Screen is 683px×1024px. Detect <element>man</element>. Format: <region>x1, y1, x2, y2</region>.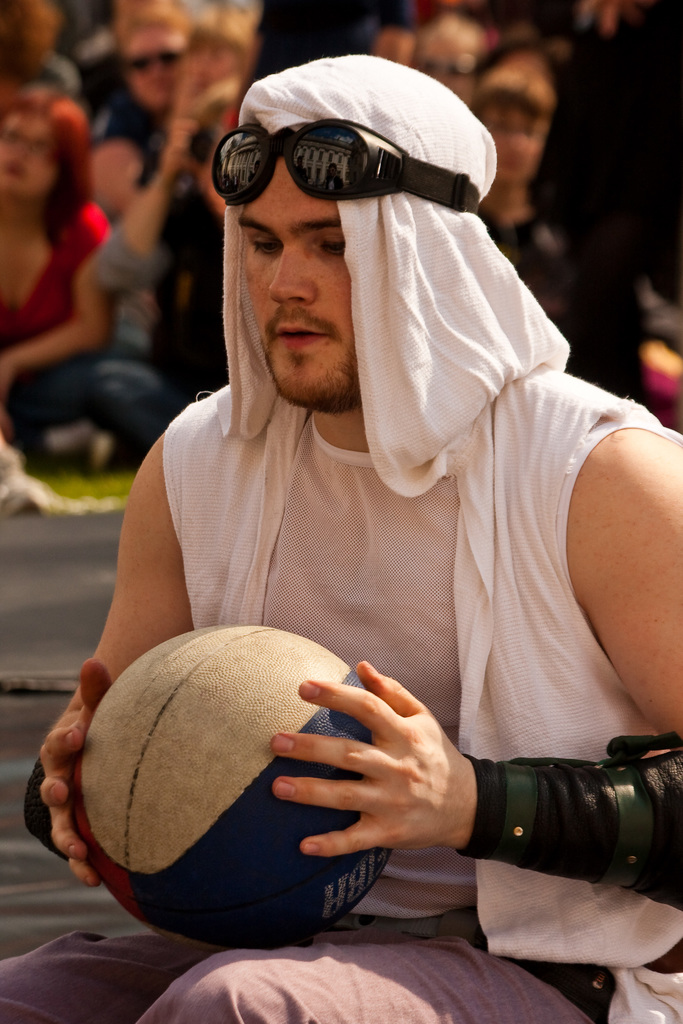
<region>0, 48, 682, 1023</region>.
